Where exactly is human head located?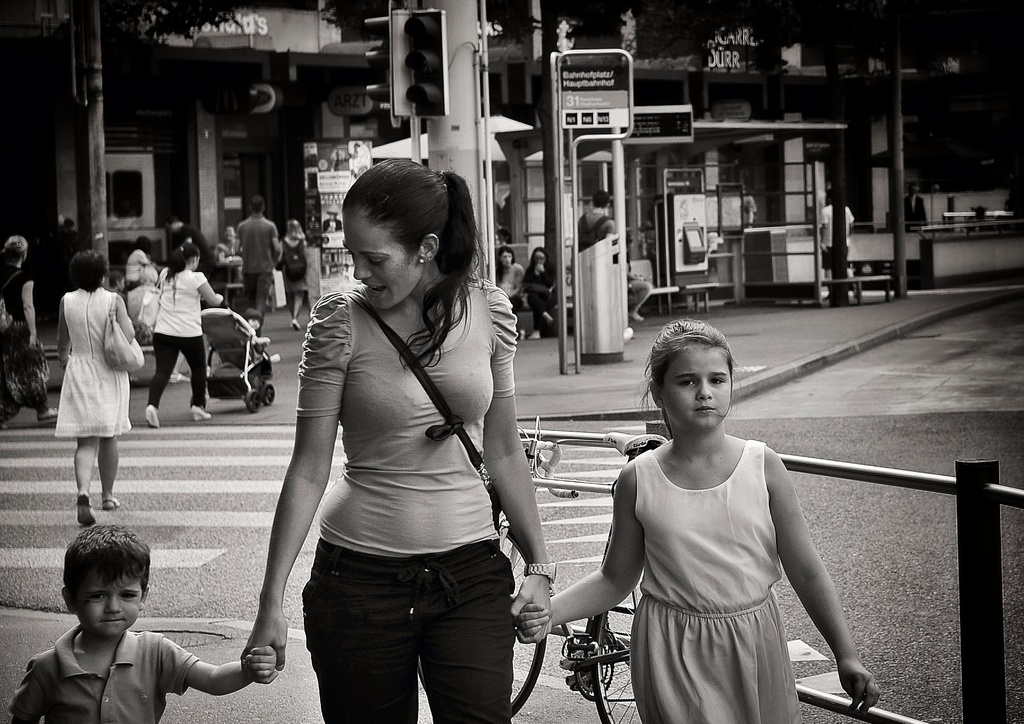
Its bounding box is 180:245:202:271.
